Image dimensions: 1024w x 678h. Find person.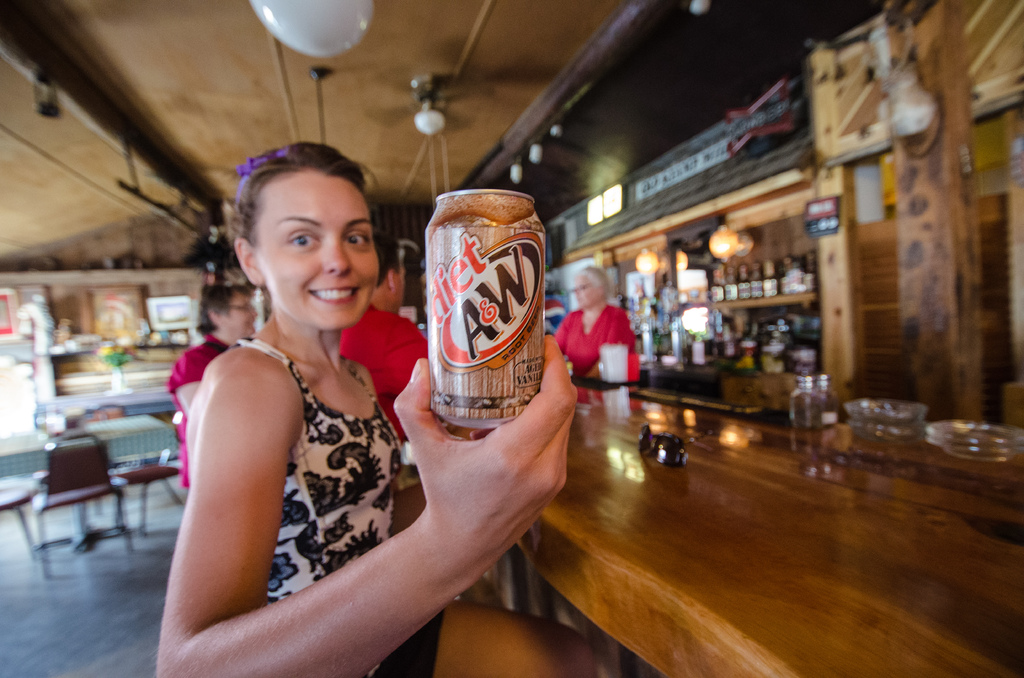
(555, 259, 653, 416).
